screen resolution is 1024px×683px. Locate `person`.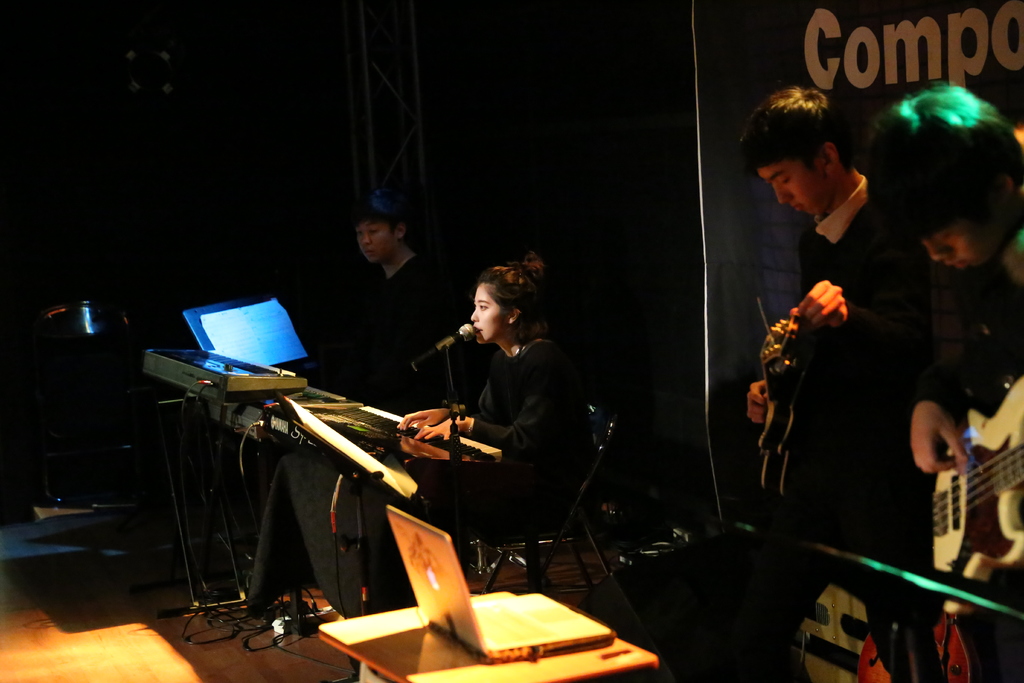
box=[741, 86, 932, 682].
